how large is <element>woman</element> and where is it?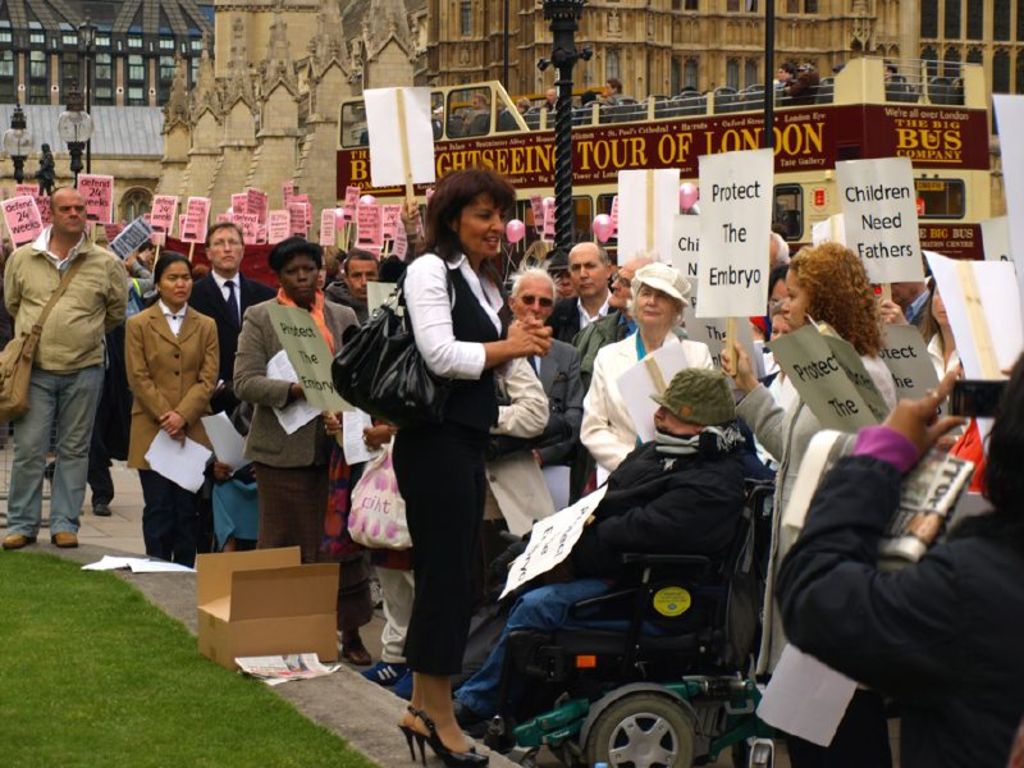
Bounding box: bbox=[127, 252, 211, 561].
